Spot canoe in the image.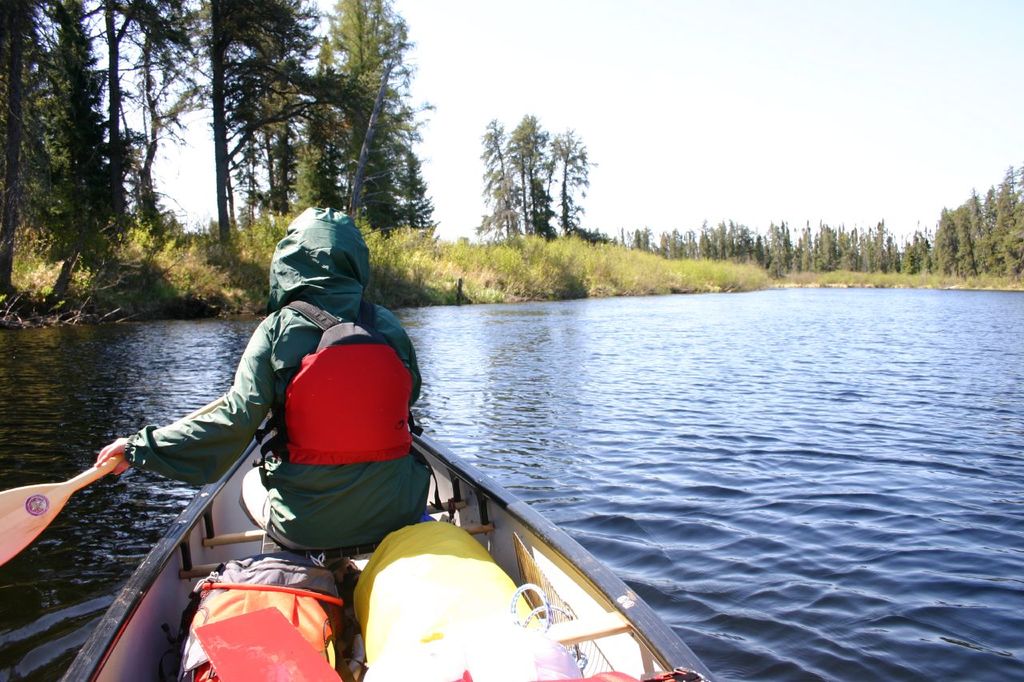
canoe found at l=66, t=412, r=716, b=681.
